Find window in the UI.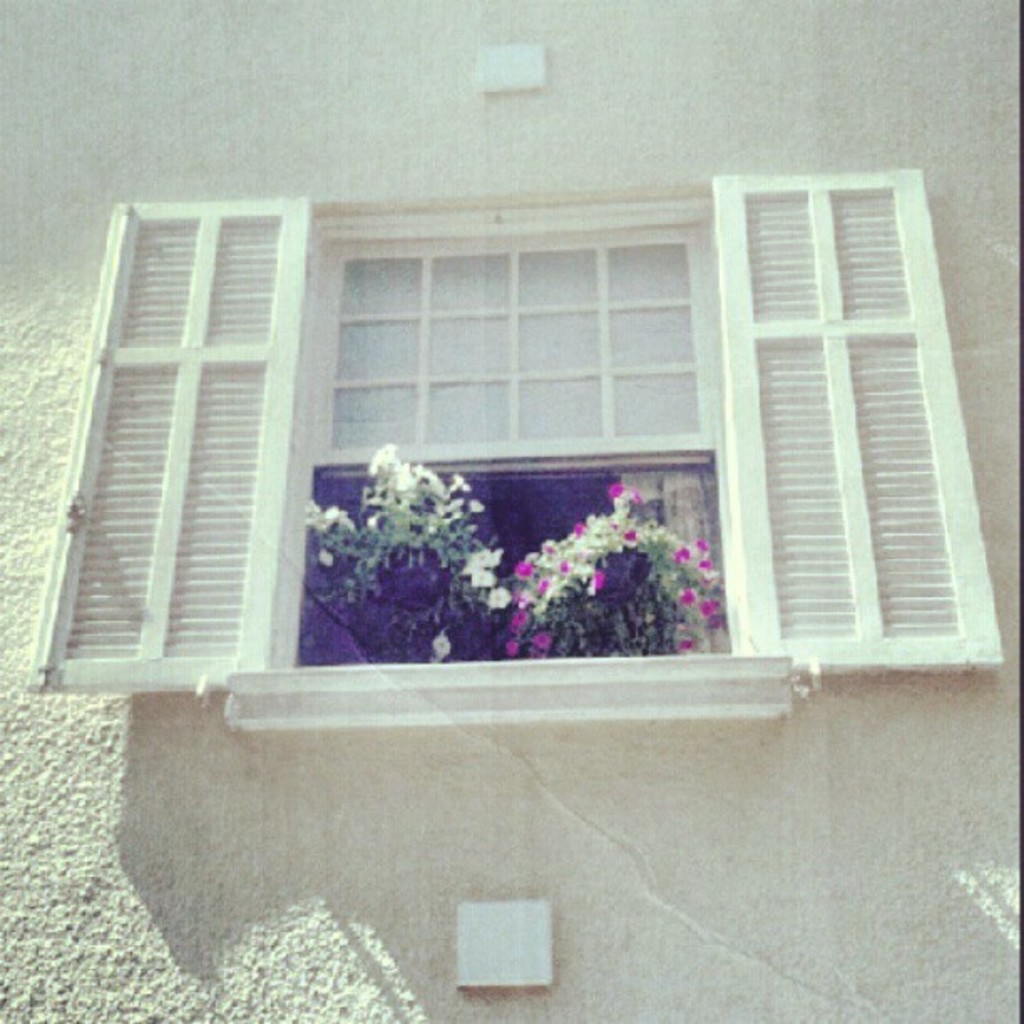
UI element at l=97, t=181, r=922, b=698.
